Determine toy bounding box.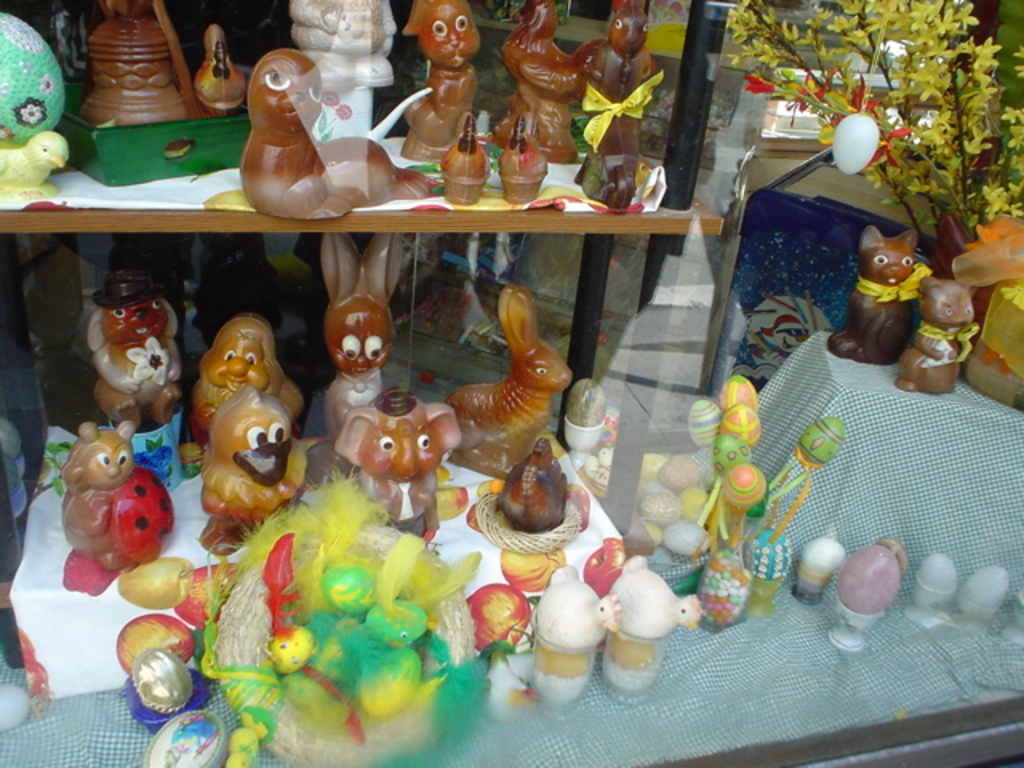
Determined: (830, 234, 915, 368).
